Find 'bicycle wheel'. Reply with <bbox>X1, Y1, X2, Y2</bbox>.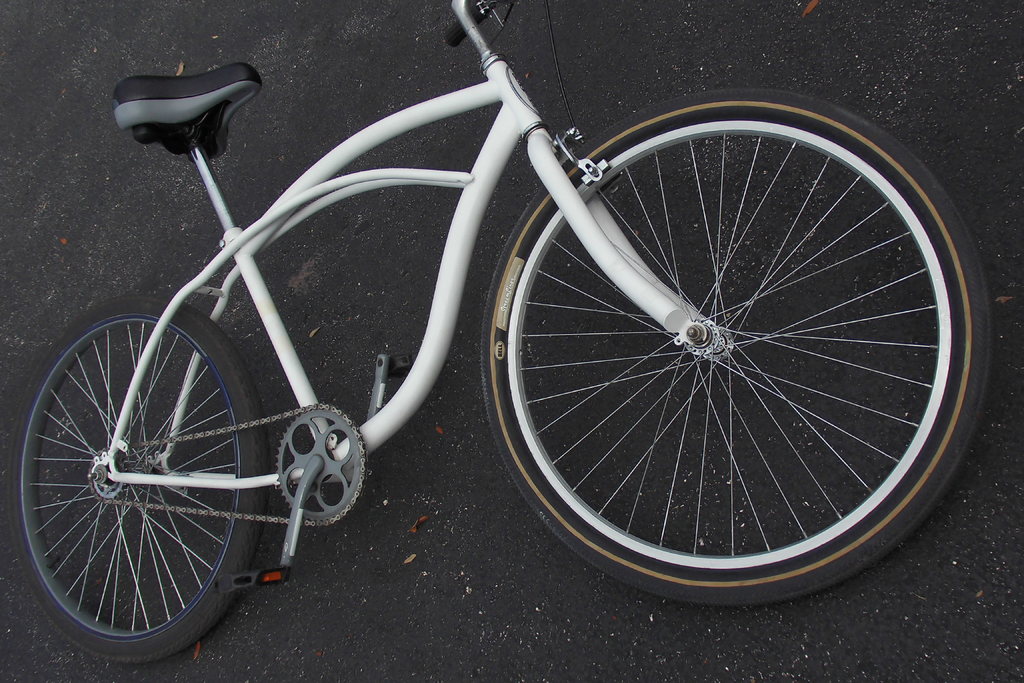
<bbox>452, 101, 990, 616</bbox>.
